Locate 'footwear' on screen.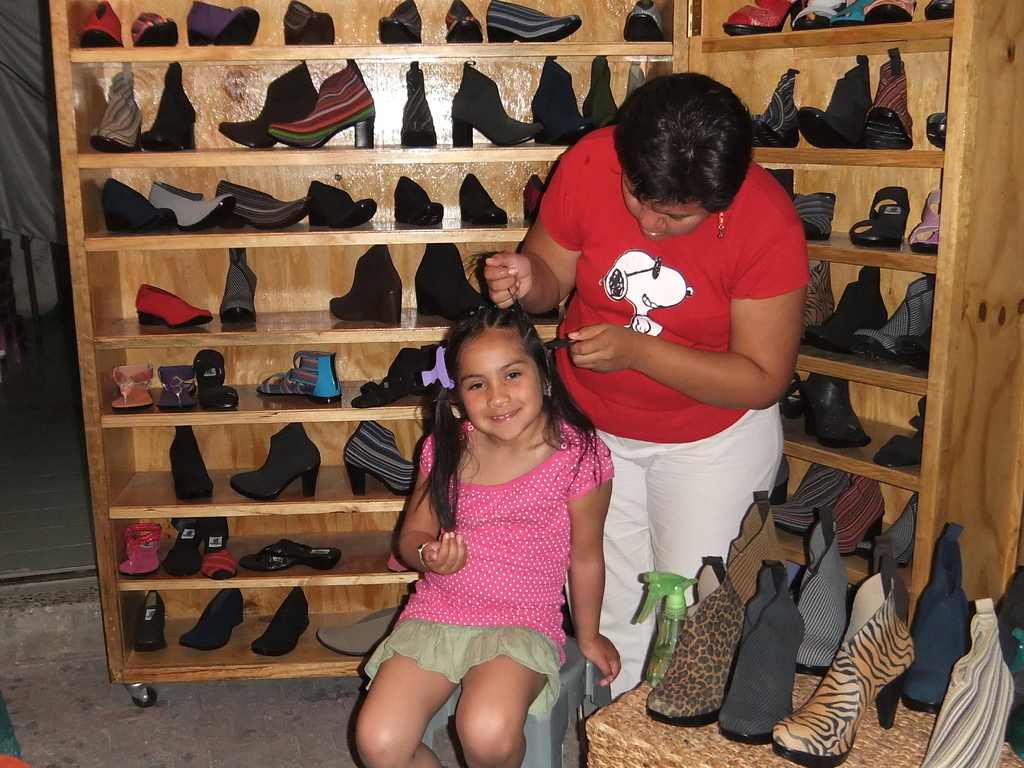
On screen at [75,0,124,46].
